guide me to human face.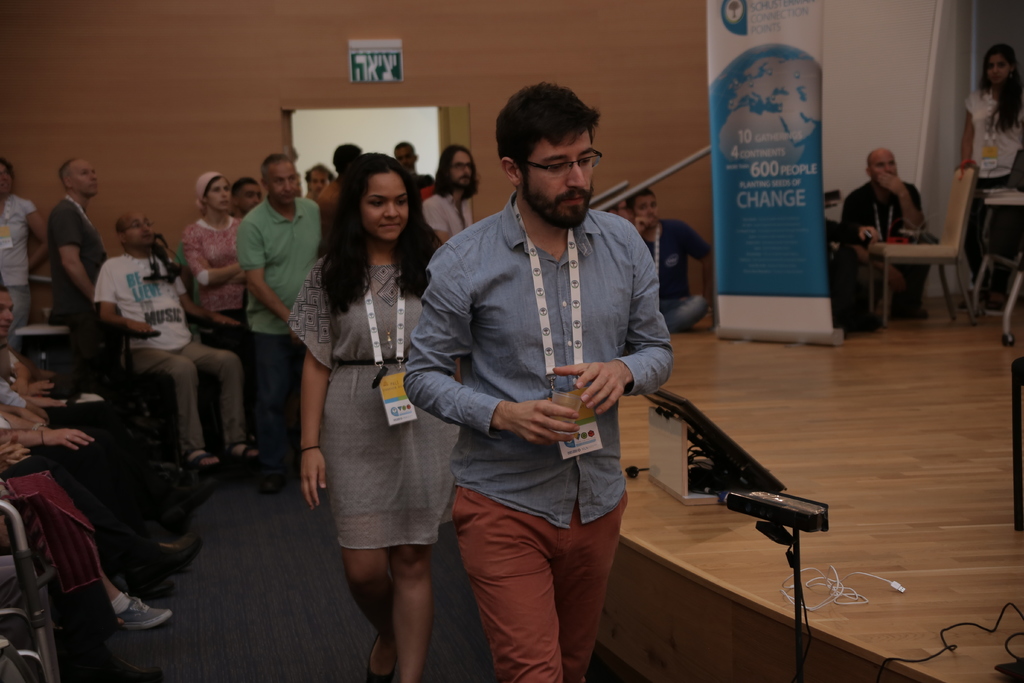
Guidance: [x1=211, y1=181, x2=230, y2=208].
